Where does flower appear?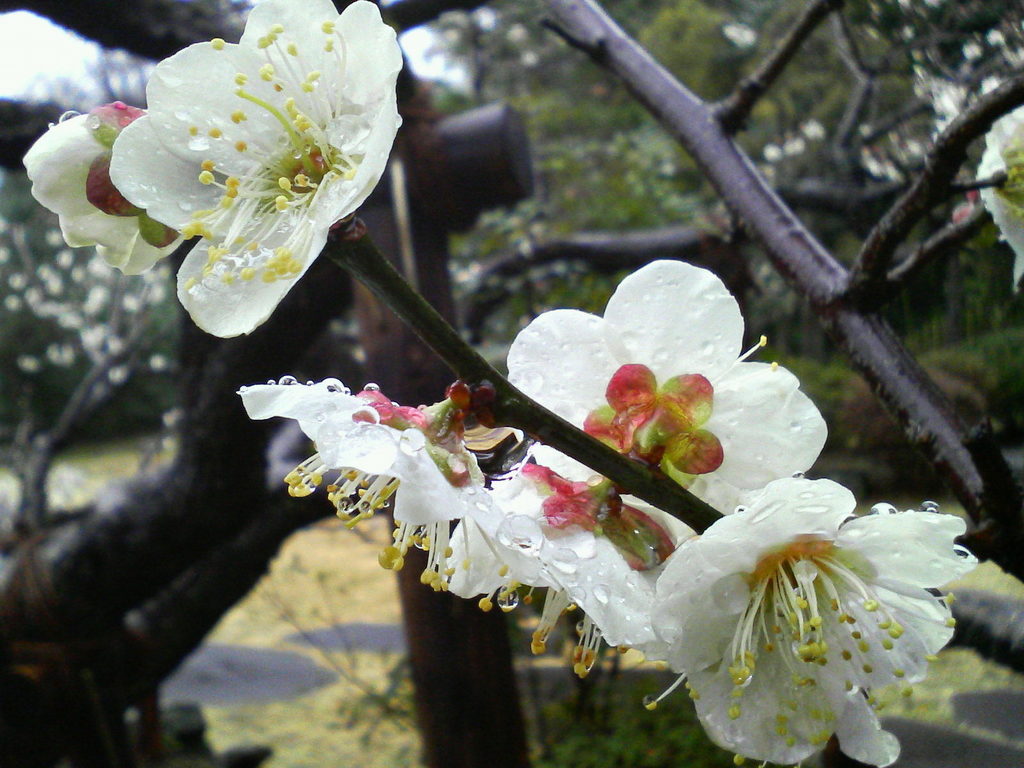
Appears at detection(95, 0, 397, 360).
